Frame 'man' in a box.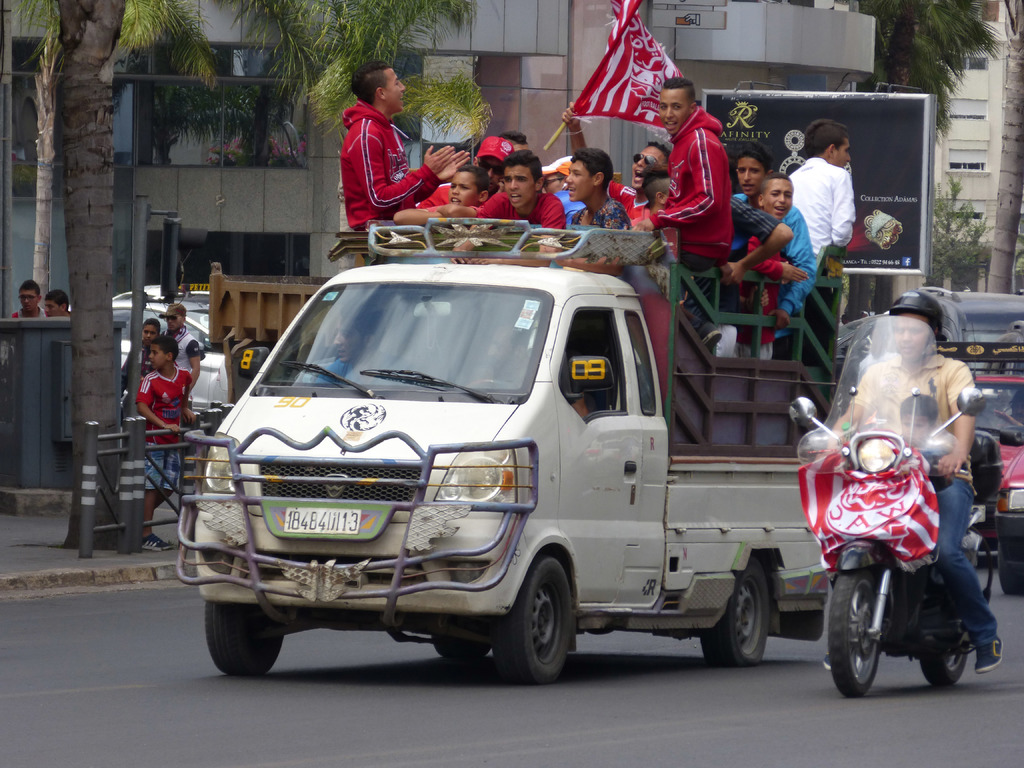
bbox(784, 122, 858, 279).
